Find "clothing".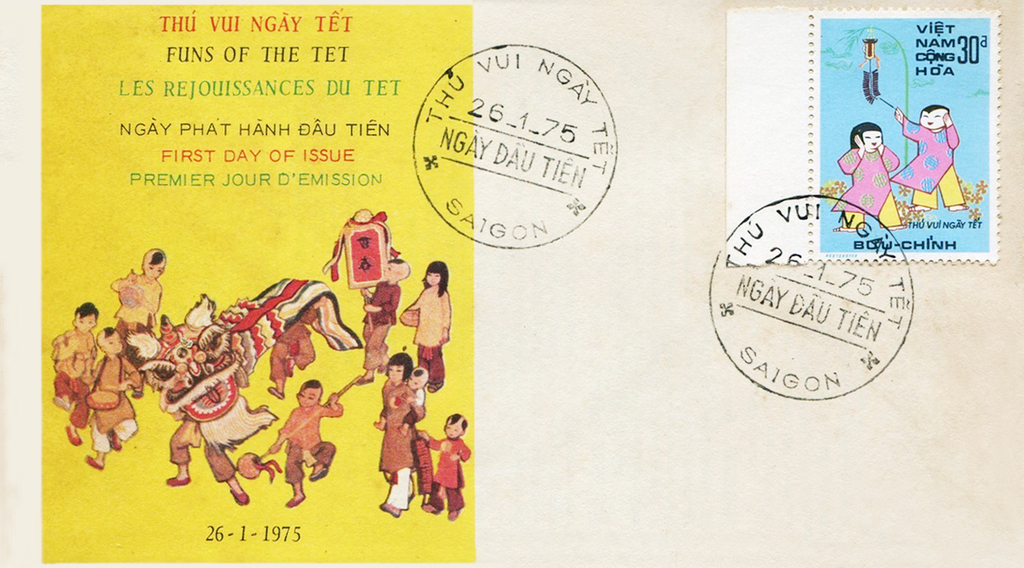
crop(896, 127, 967, 206).
